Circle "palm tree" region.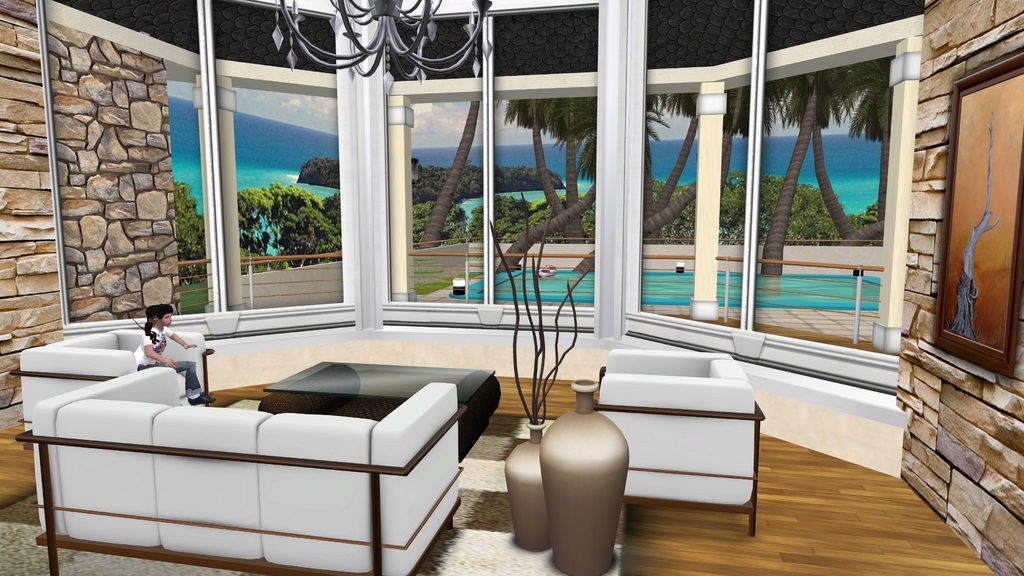
Region: <box>760,58,897,266</box>.
